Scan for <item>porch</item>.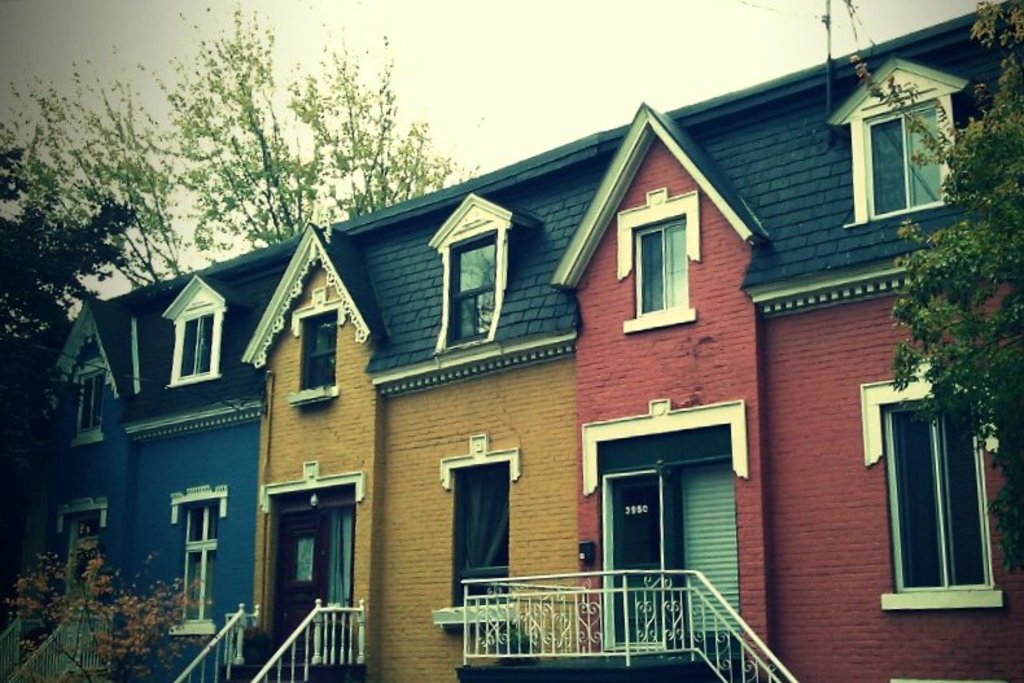
Scan result: x1=455 y1=570 x2=815 y2=682.
